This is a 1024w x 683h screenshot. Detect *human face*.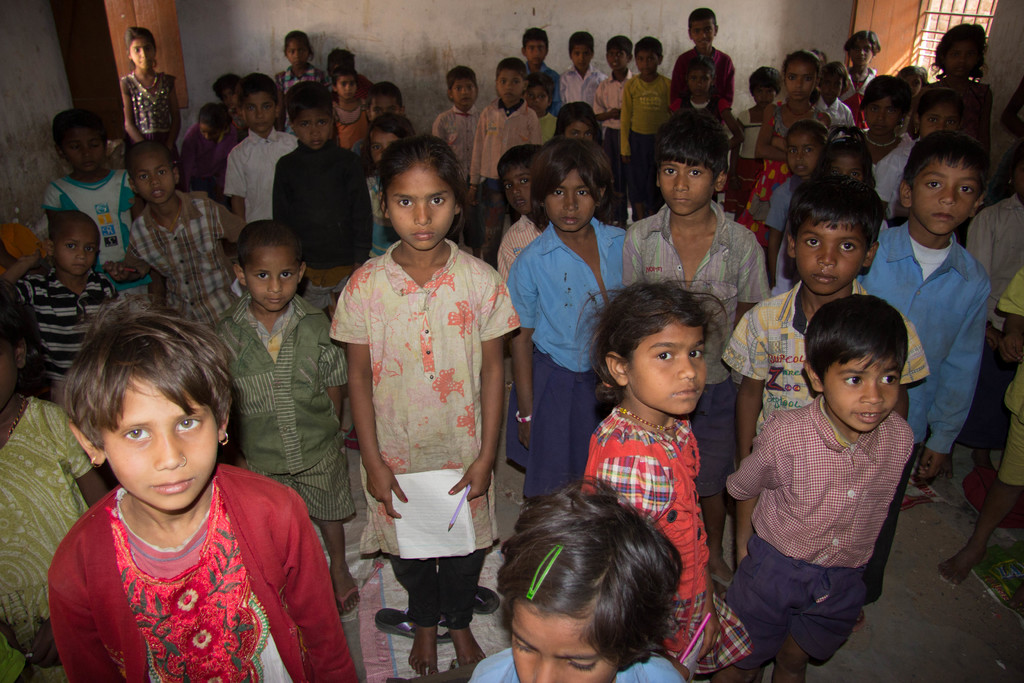
<box>524,88,551,117</box>.
